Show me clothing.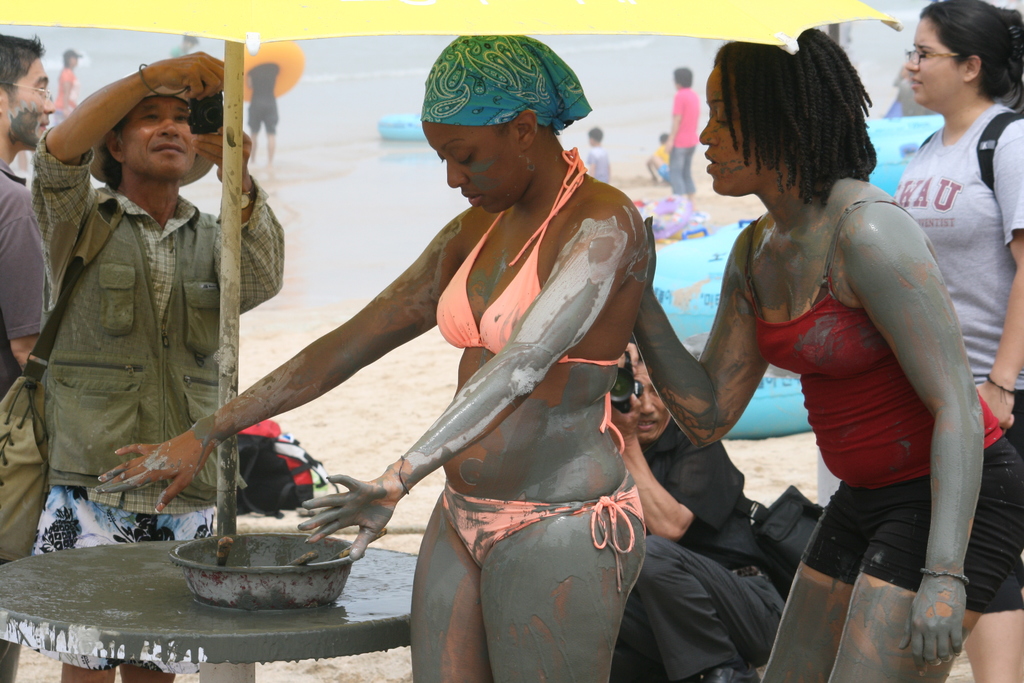
clothing is here: bbox(667, 88, 697, 195).
